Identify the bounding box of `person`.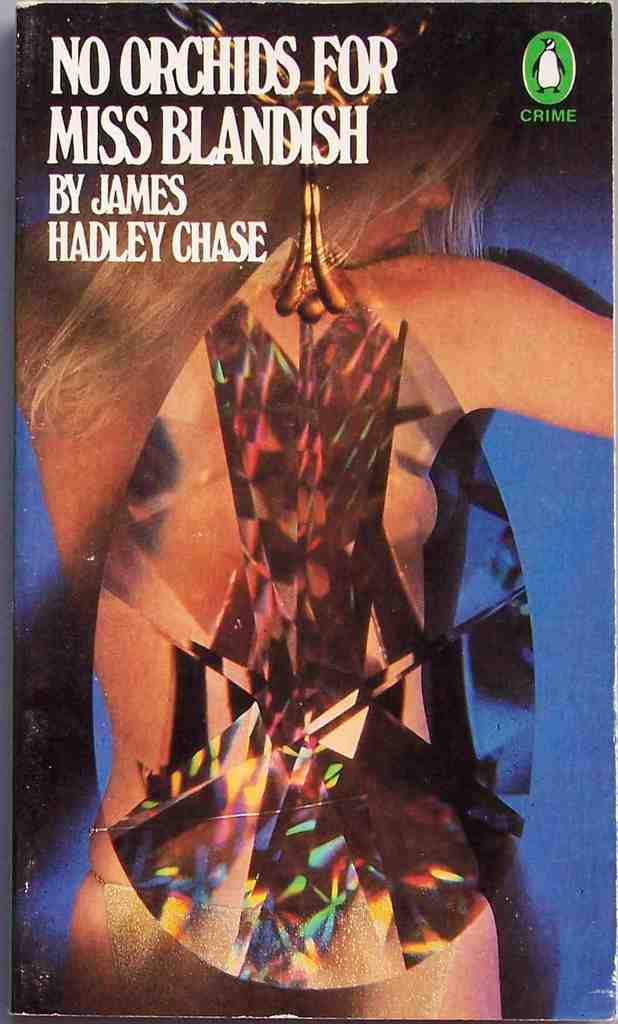
(left=18, top=7, right=617, bottom=1015).
